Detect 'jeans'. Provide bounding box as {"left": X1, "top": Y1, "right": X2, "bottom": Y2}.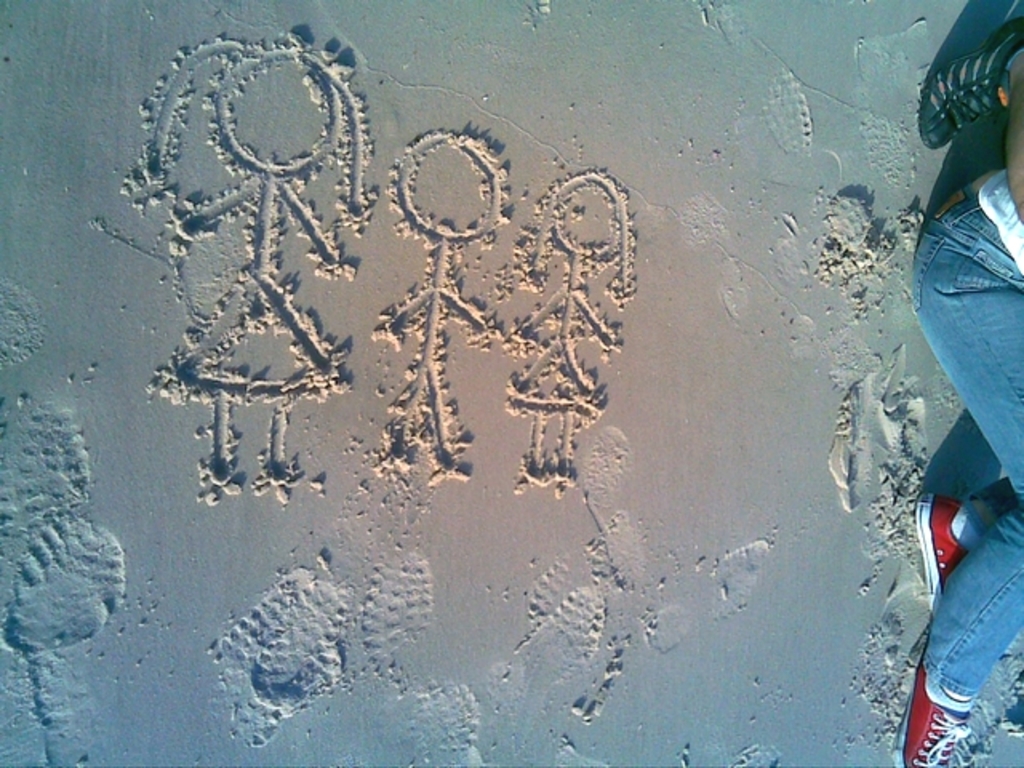
{"left": 906, "top": 531, "right": 1019, "bottom": 765}.
